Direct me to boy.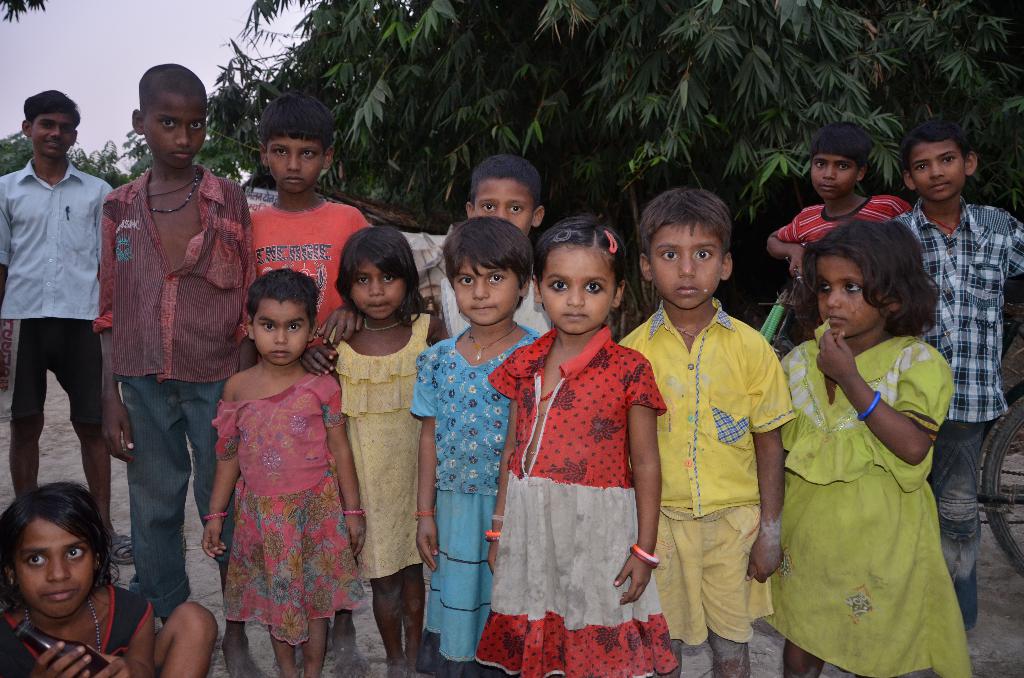
Direction: [left=765, top=117, right=917, bottom=323].
